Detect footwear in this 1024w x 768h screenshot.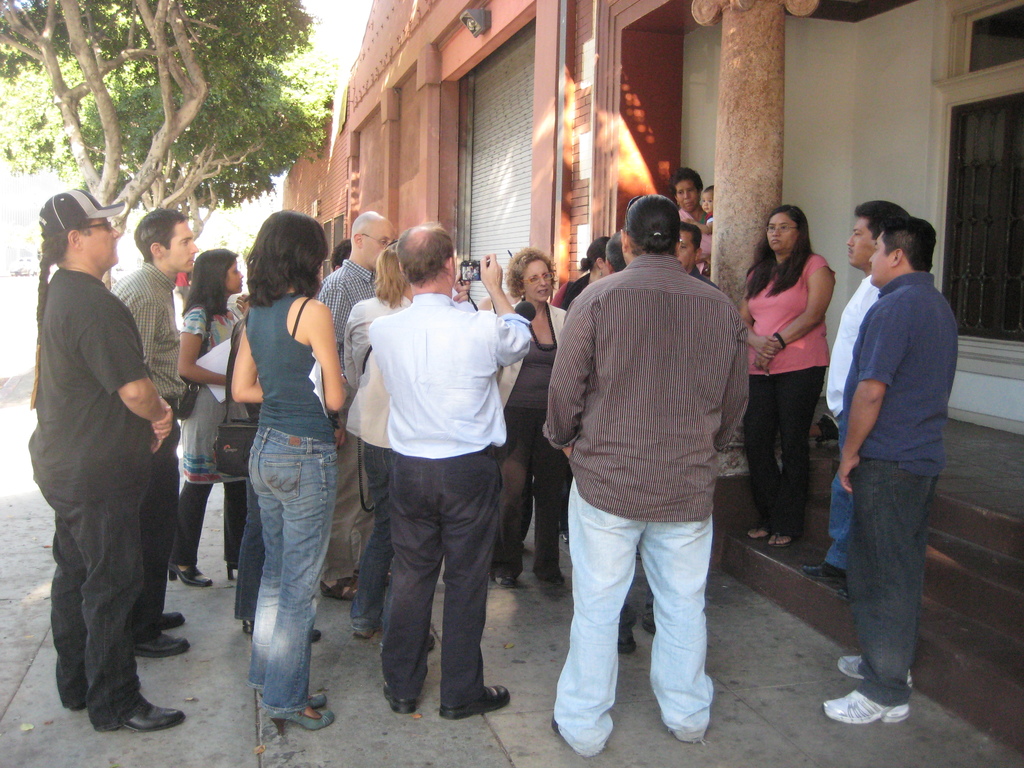
Detection: {"left": 801, "top": 560, "right": 848, "bottom": 585}.
